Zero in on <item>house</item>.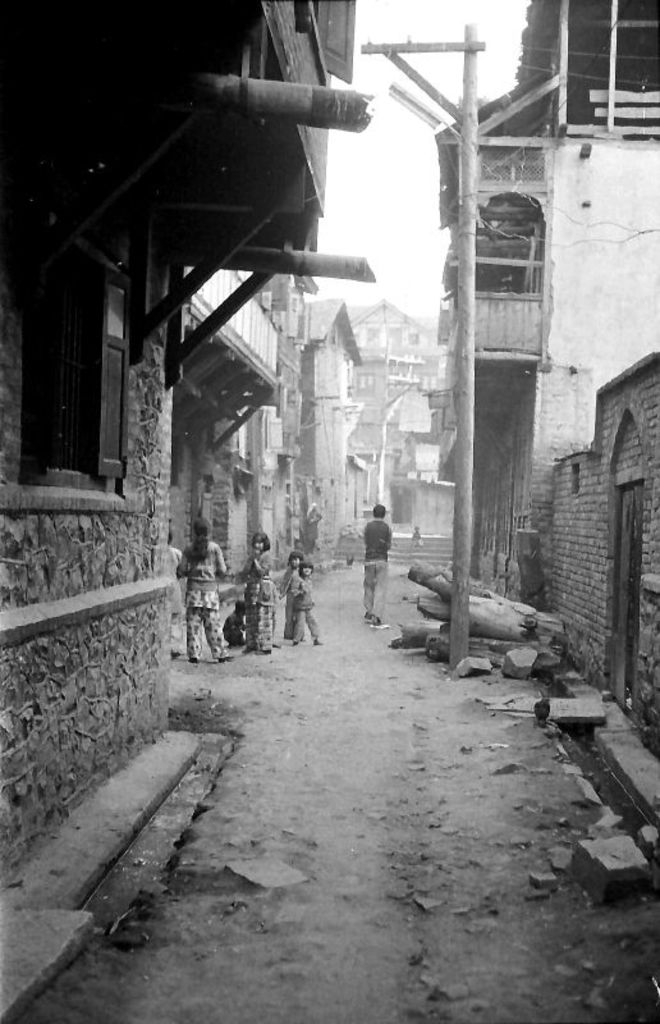
Zeroed in: rect(432, 9, 659, 575).
